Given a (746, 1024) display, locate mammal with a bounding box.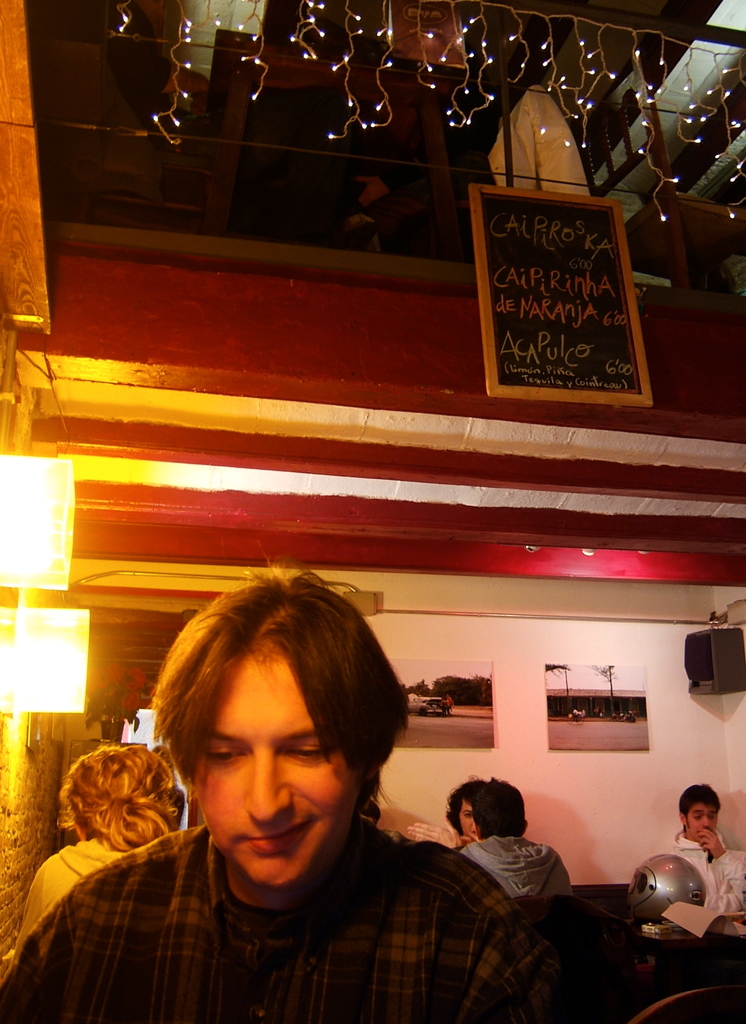
Located: left=455, top=778, right=491, bottom=837.
